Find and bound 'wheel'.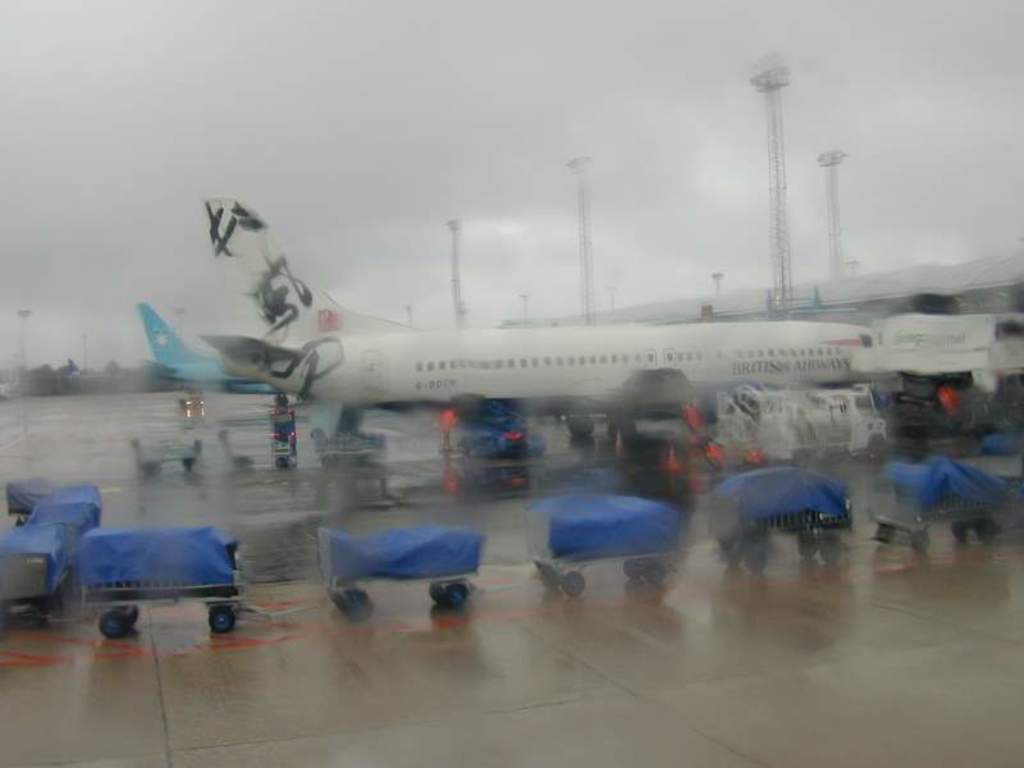
Bound: select_region(746, 552, 765, 571).
